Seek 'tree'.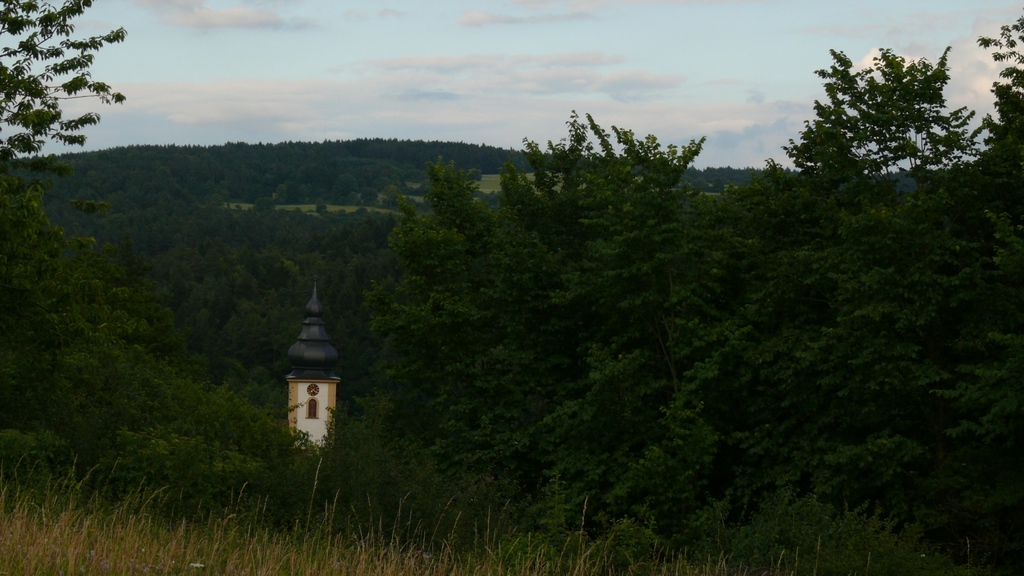
bbox=[996, 22, 1023, 207].
